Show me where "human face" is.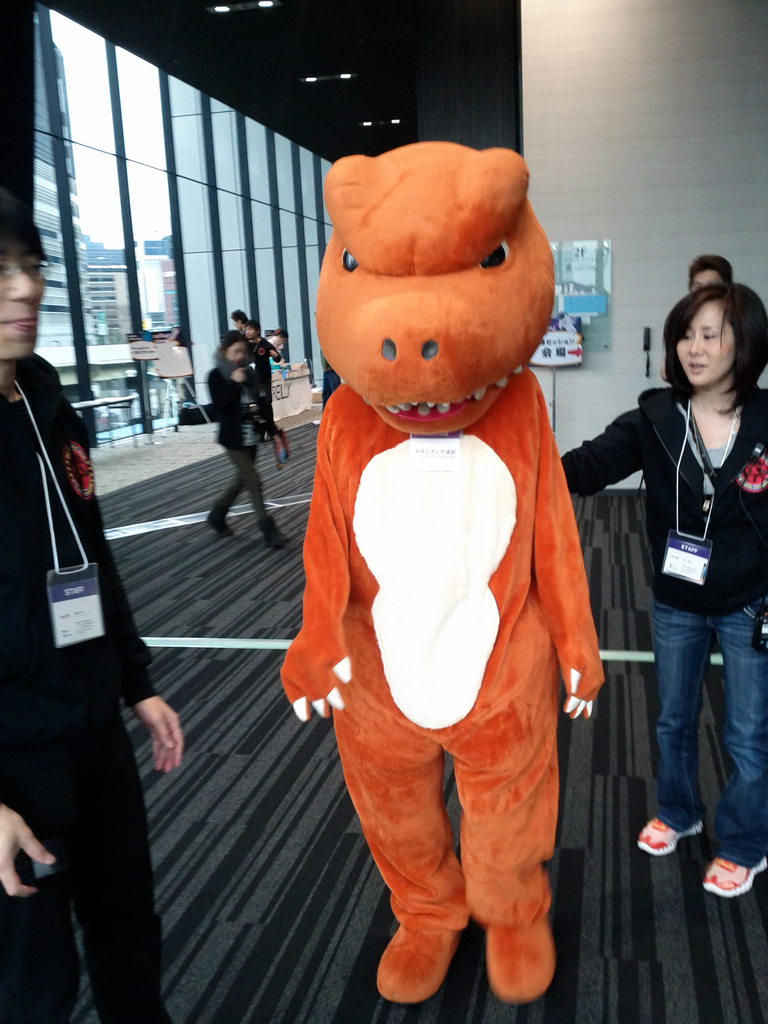
"human face" is at (0, 227, 47, 367).
